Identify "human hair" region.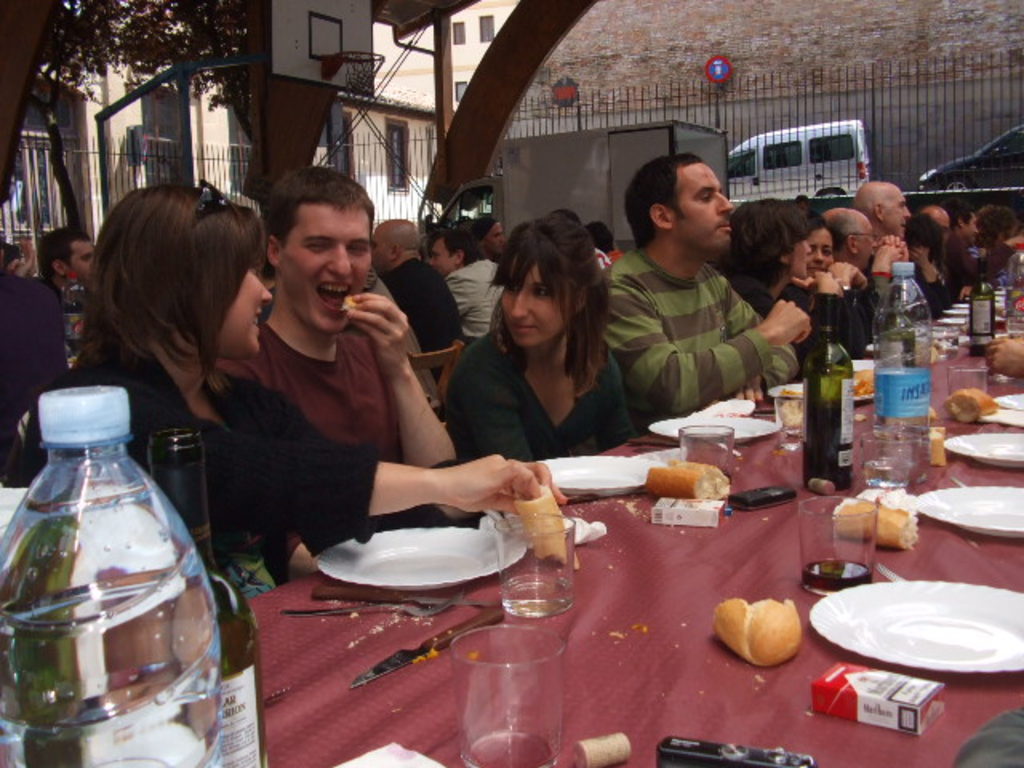
Region: [left=949, top=197, right=973, bottom=226].
